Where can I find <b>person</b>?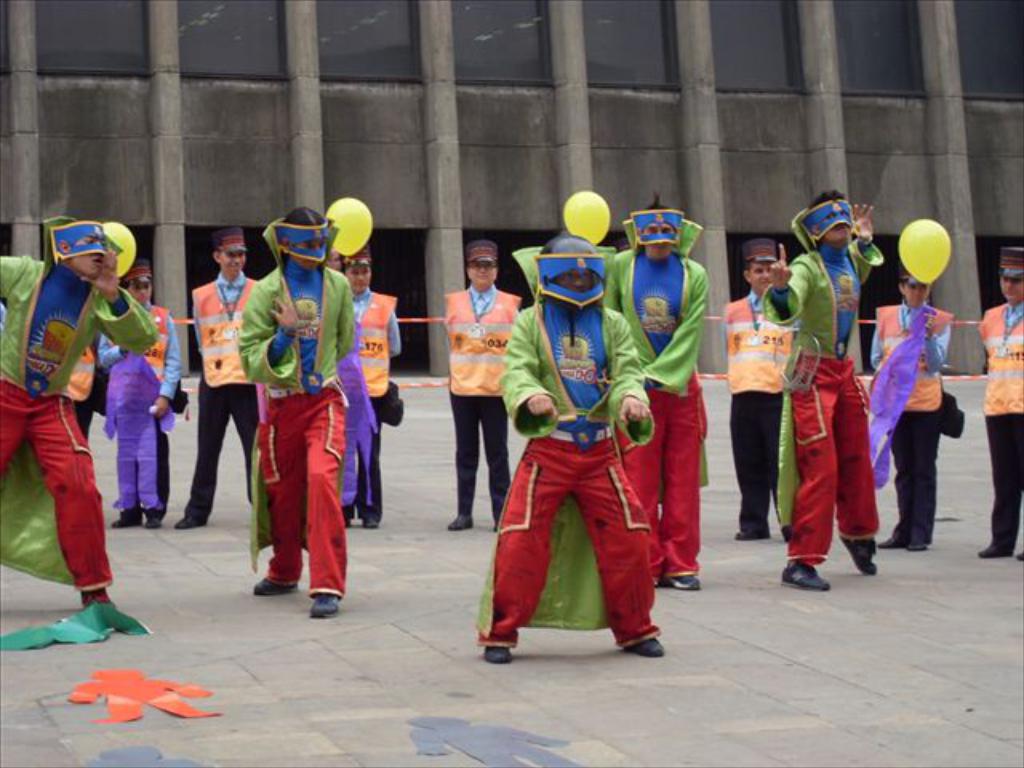
You can find it at [323, 243, 410, 528].
